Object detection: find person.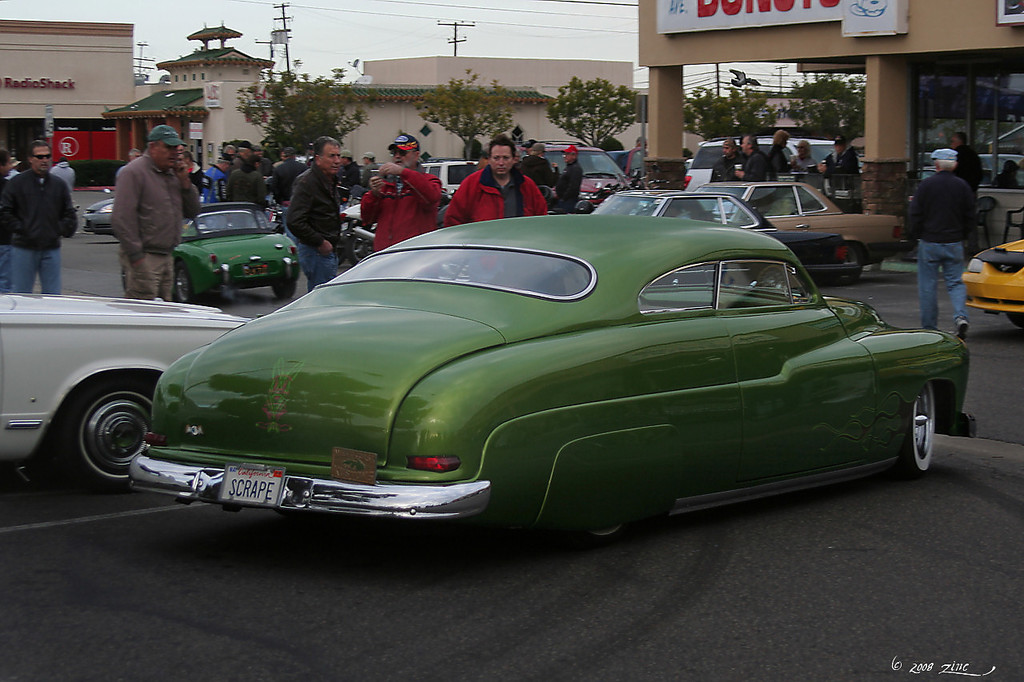
109/126/202/303.
